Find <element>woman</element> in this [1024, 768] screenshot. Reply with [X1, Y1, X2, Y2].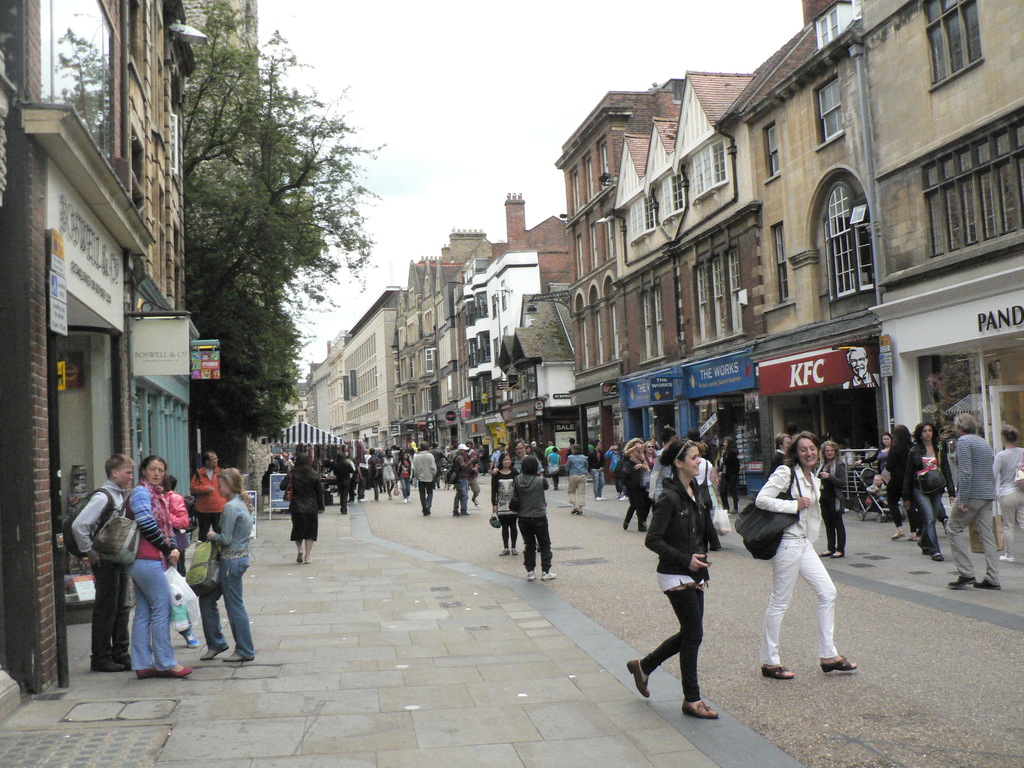
[990, 420, 1023, 569].
